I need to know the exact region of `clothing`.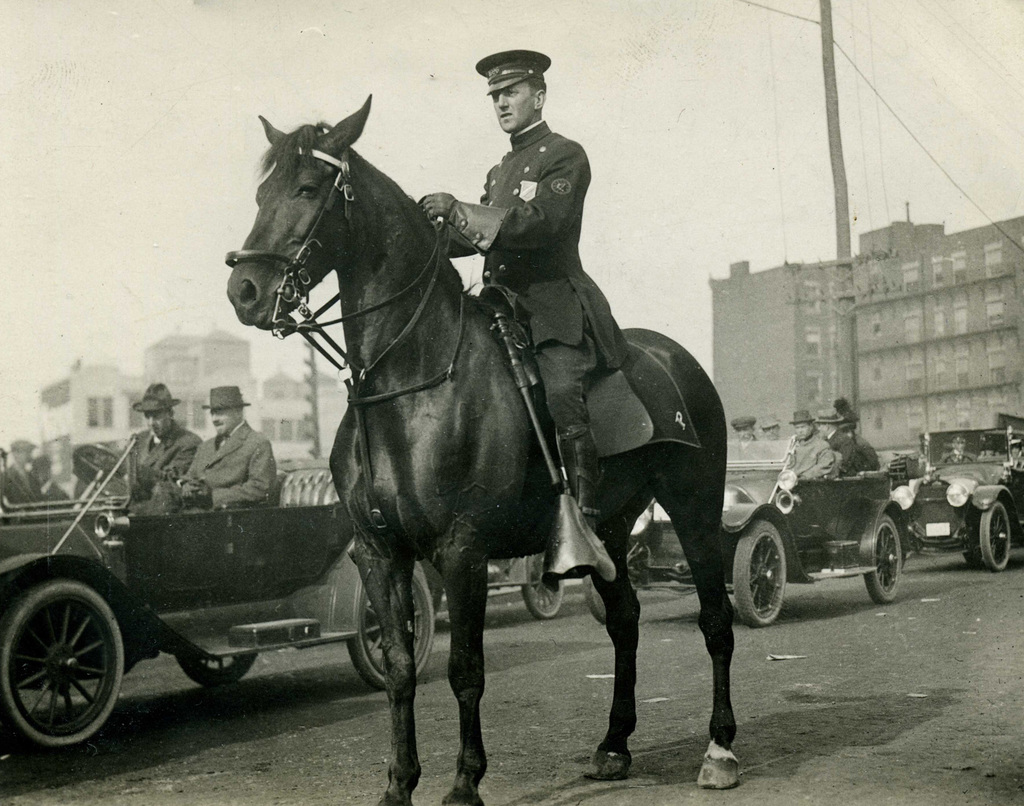
Region: (798,425,828,492).
